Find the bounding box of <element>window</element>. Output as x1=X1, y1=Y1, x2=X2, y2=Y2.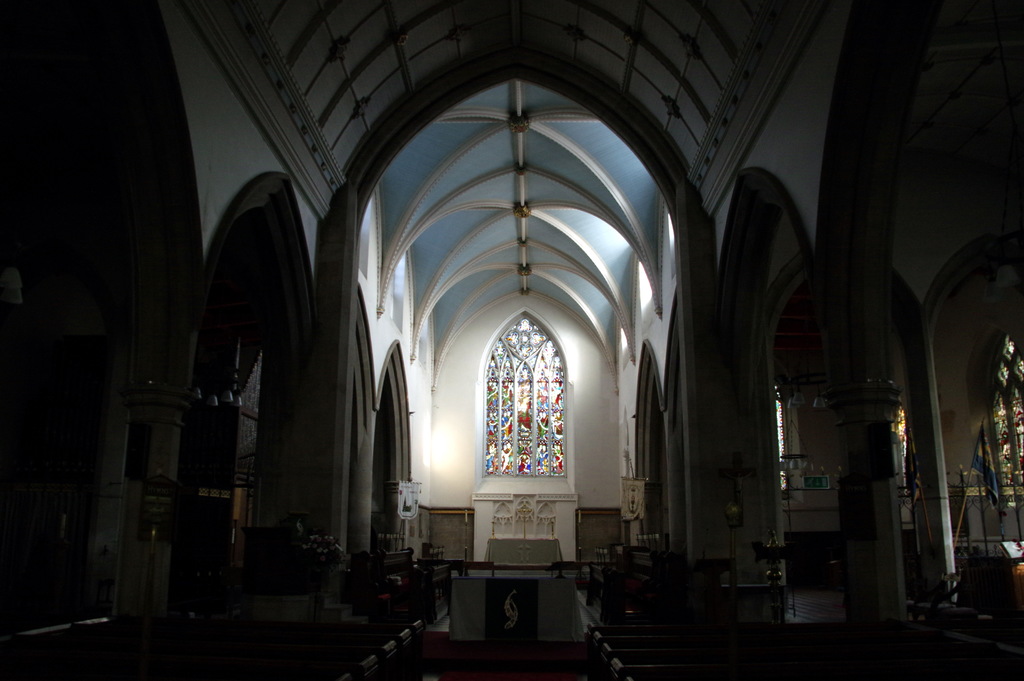
x1=481, y1=315, x2=564, y2=477.
